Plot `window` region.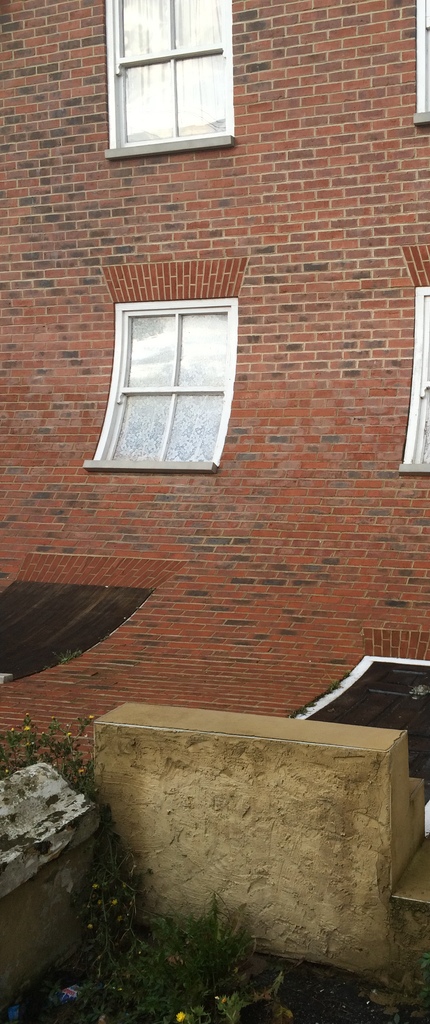
Plotted at box(417, 0, 429, 116).
